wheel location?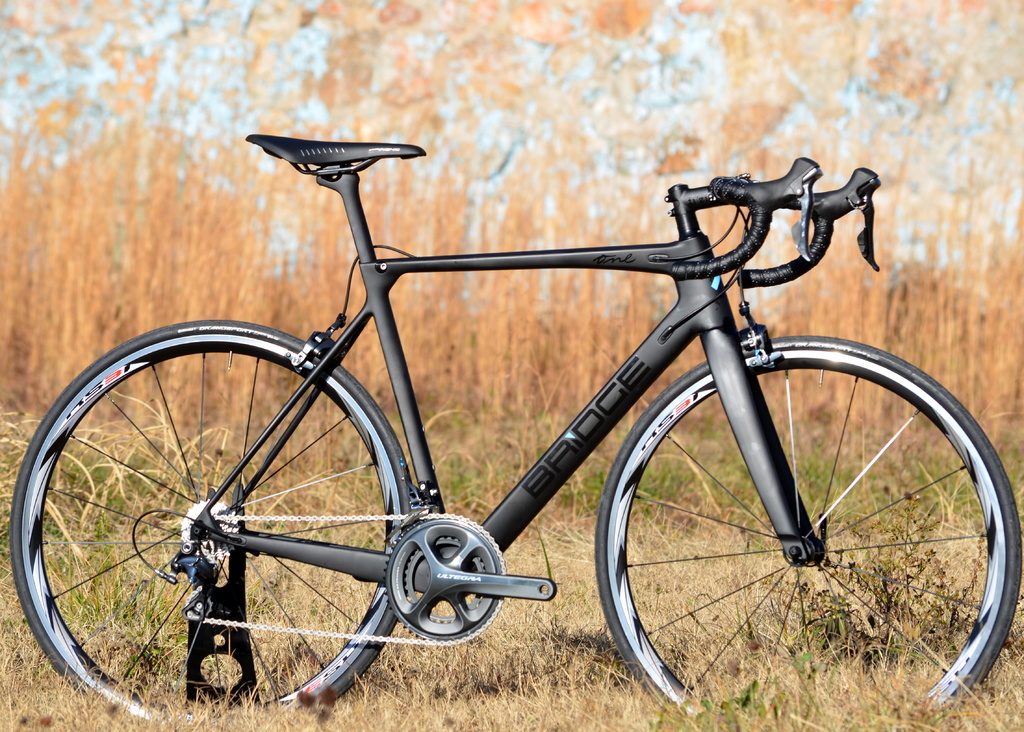
locate(604, 339, 998, 712)
